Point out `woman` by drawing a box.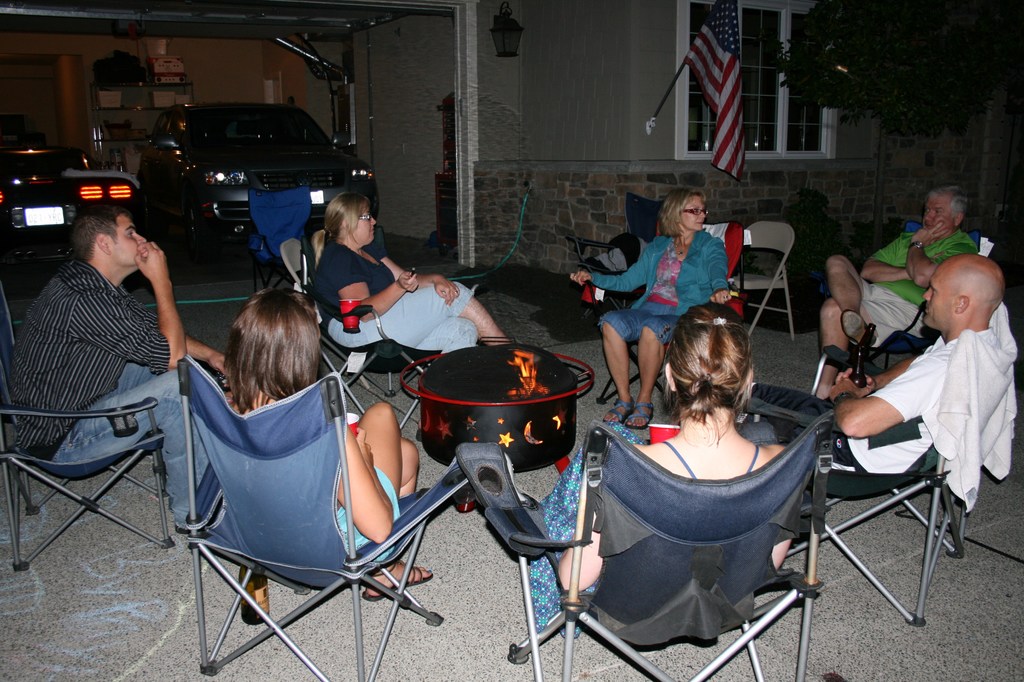
568,183,735,431.
